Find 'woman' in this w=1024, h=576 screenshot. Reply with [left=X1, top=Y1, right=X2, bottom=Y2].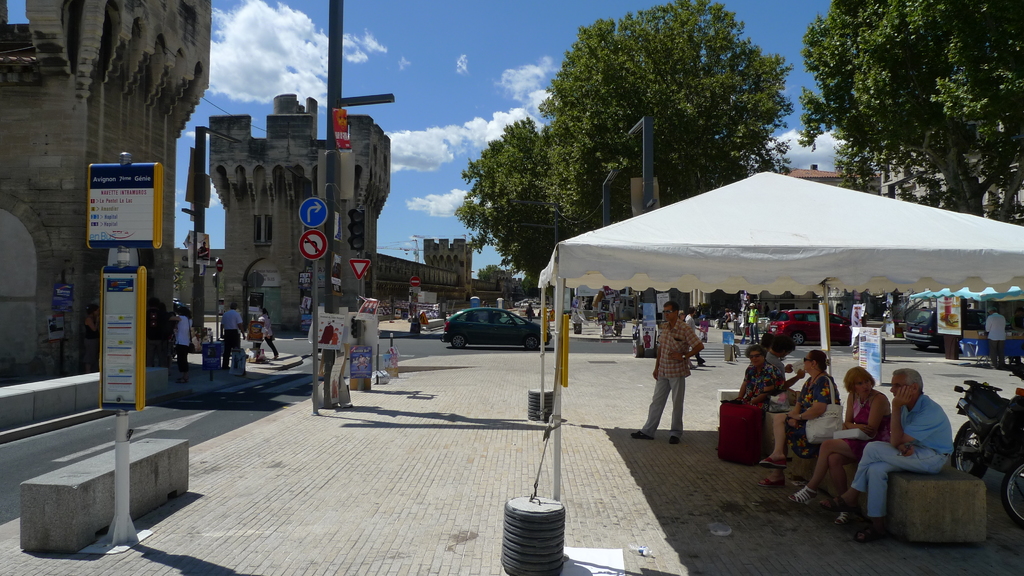
[left=719, top=342, right=772, bottom=425].
